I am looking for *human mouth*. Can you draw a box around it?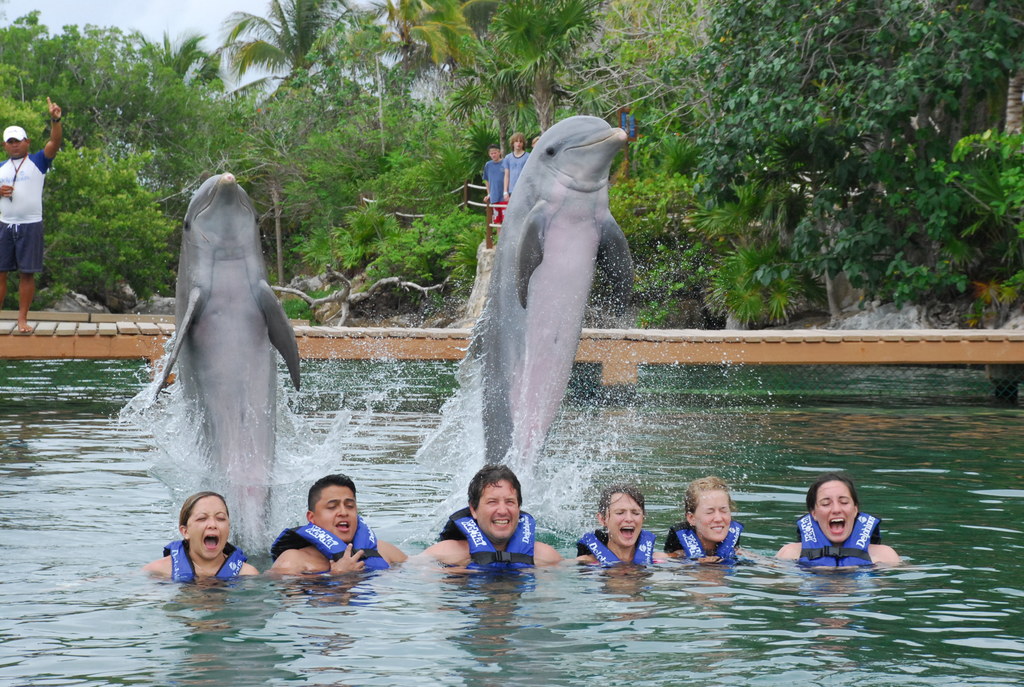
Sure, the bounding box is l=706, t=518, r=727, b=535.
